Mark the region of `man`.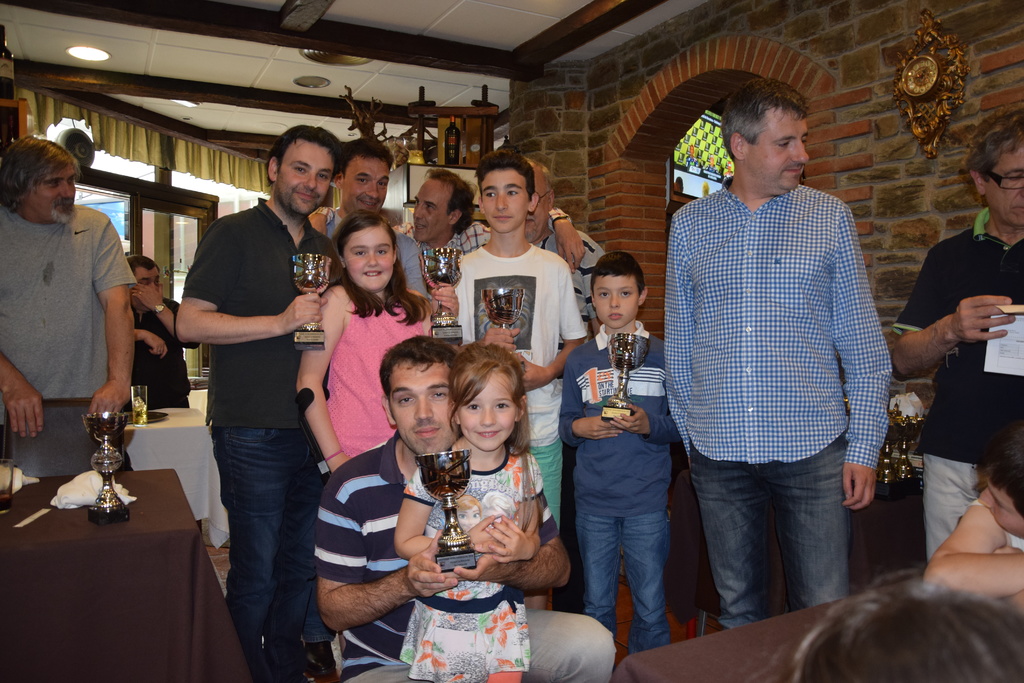
Region: box=[525, 151, 614, 349].
